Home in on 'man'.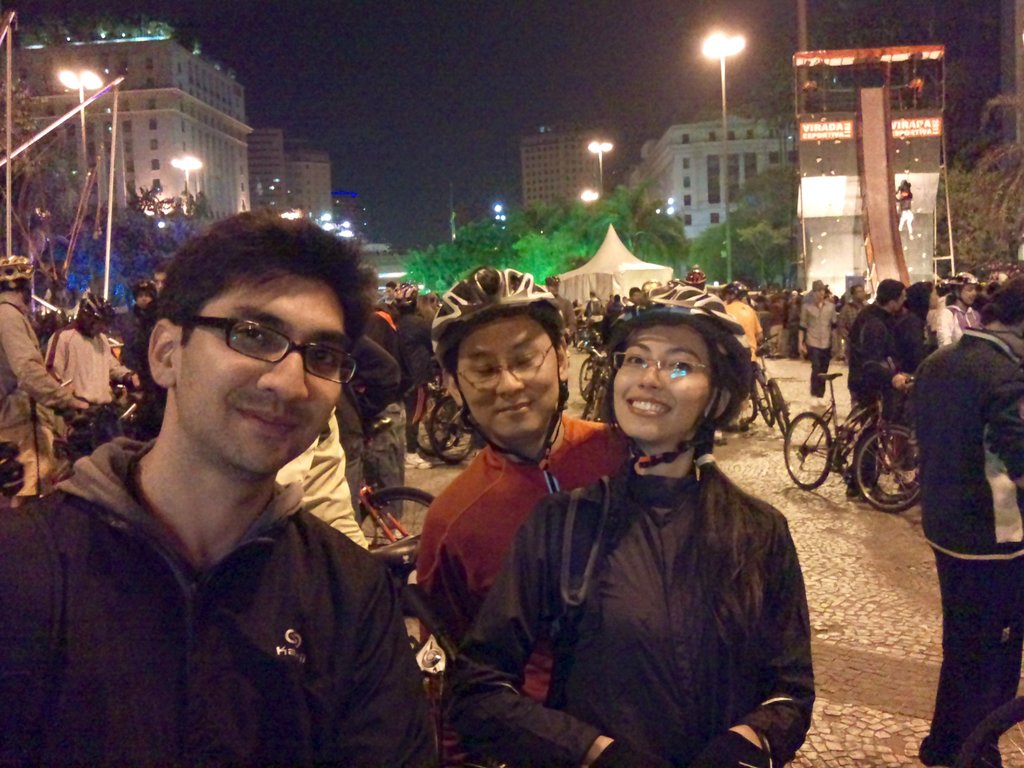
Homed in at (844, 282, 904, 503).
